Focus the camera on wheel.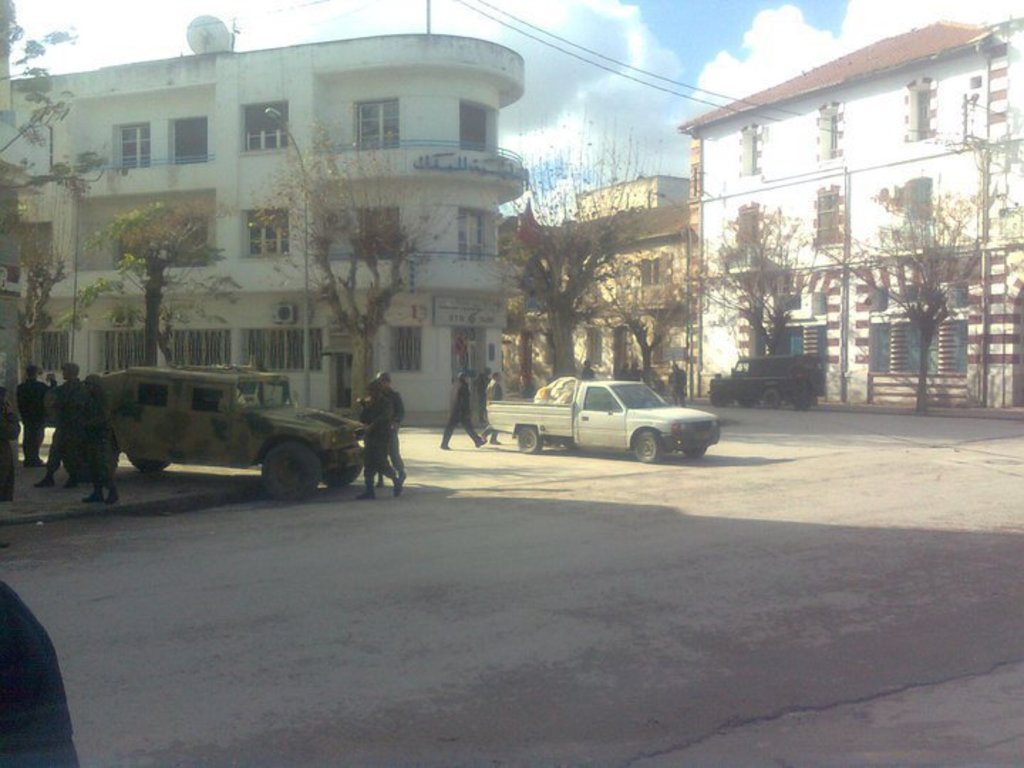
Focus region: <region>764, 388, 781, 410</region>.
